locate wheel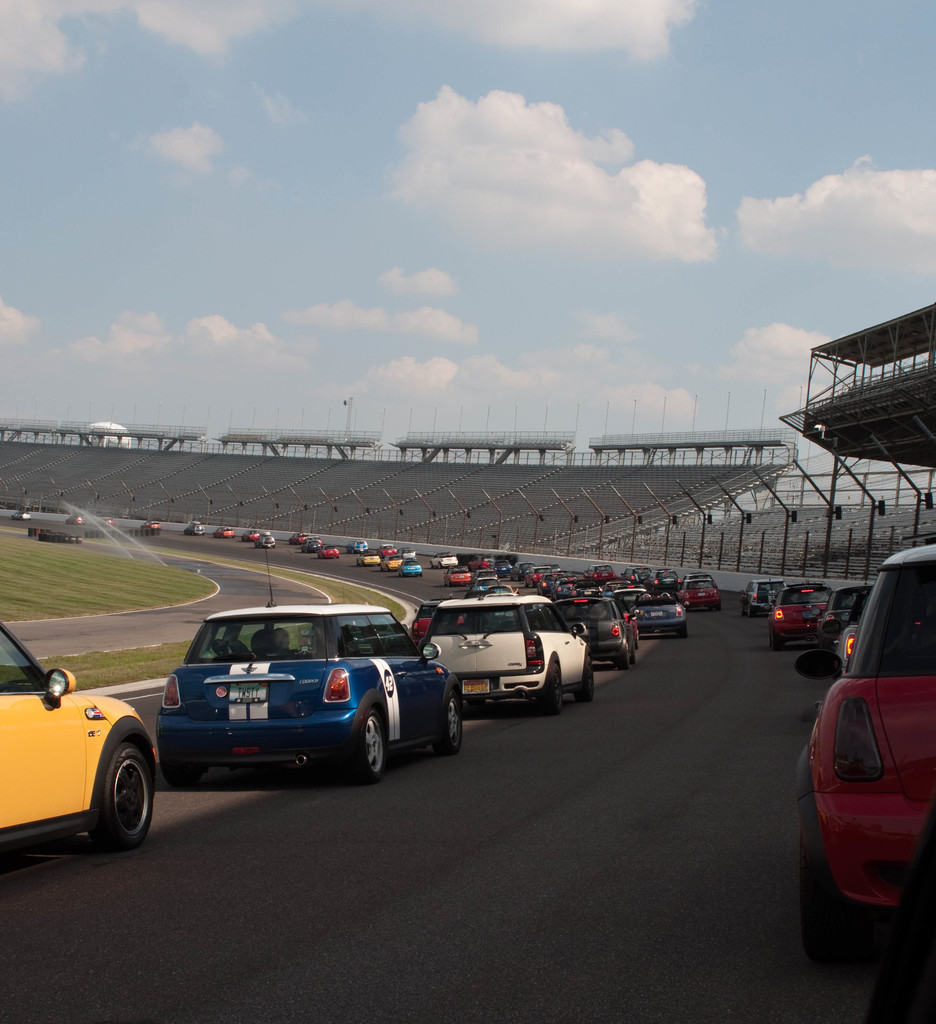
579:659:597:700
